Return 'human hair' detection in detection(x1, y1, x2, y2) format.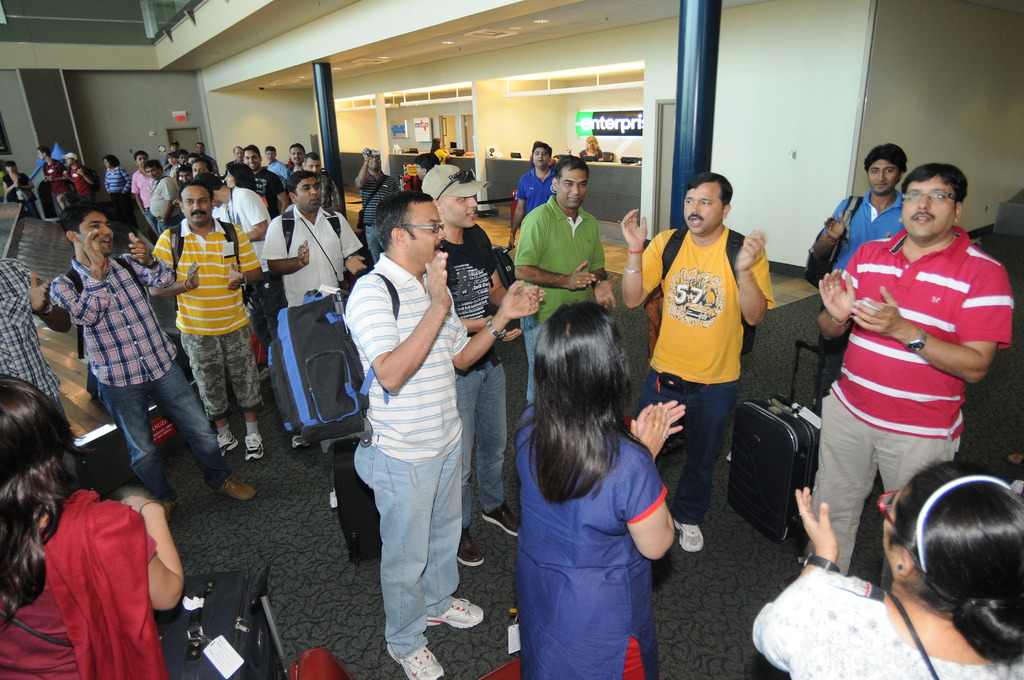
detection(303, 151, 321, 167).
